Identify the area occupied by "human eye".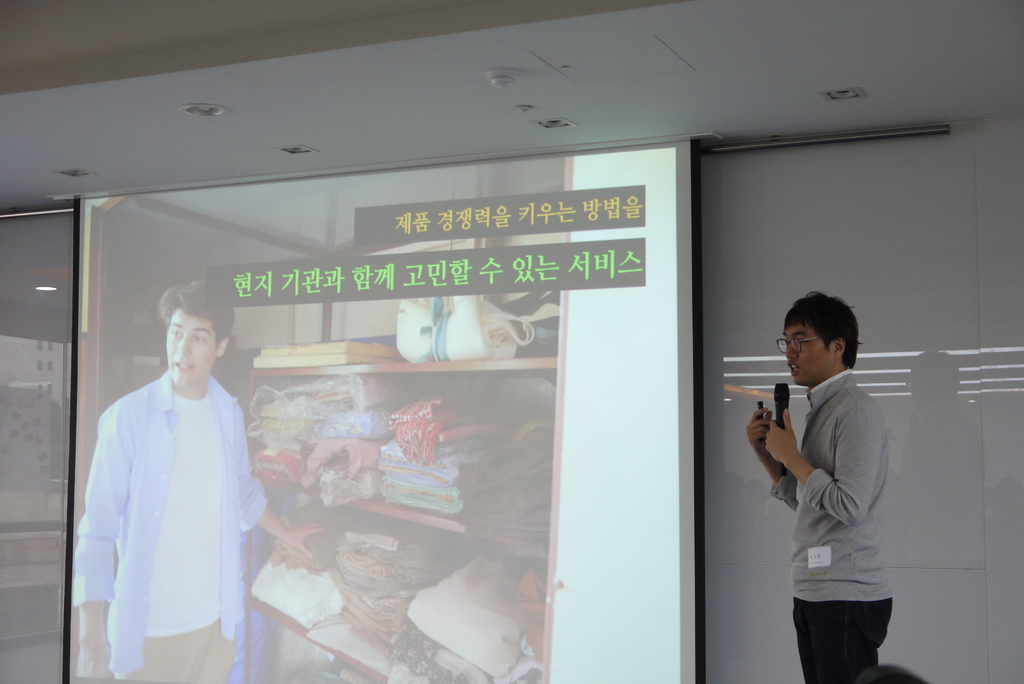
Area: bbox(166, 323, 184, 338).
